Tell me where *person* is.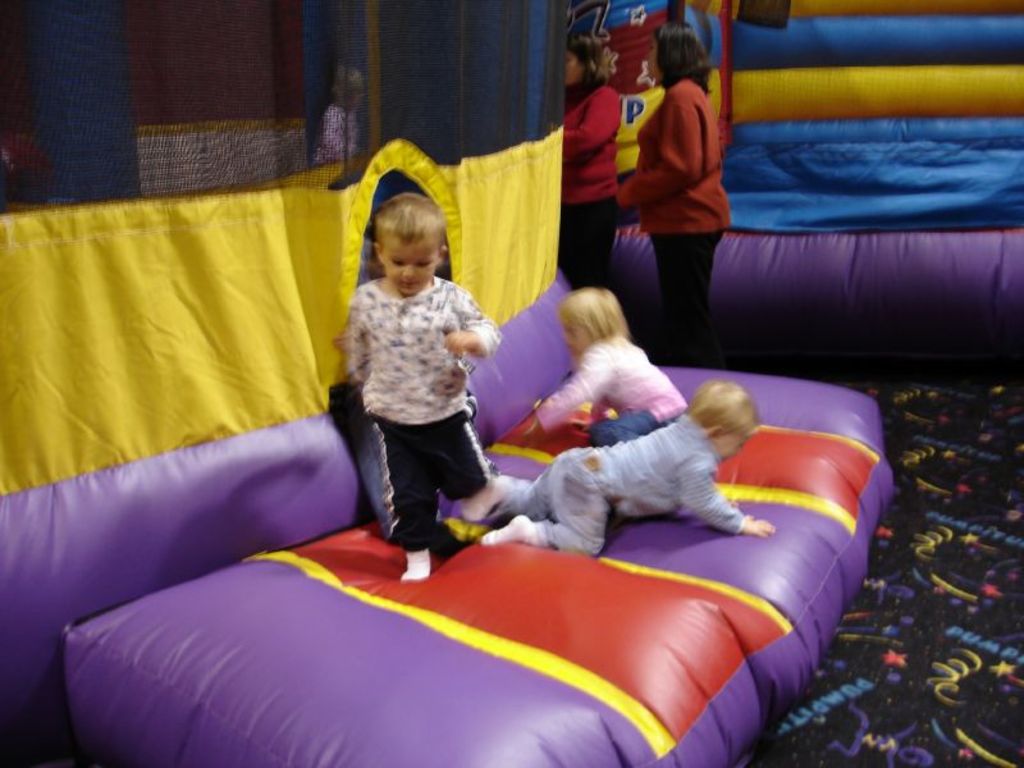
*person* is at pyautogui.locateOnScreen(323, 142, 506, 591).
